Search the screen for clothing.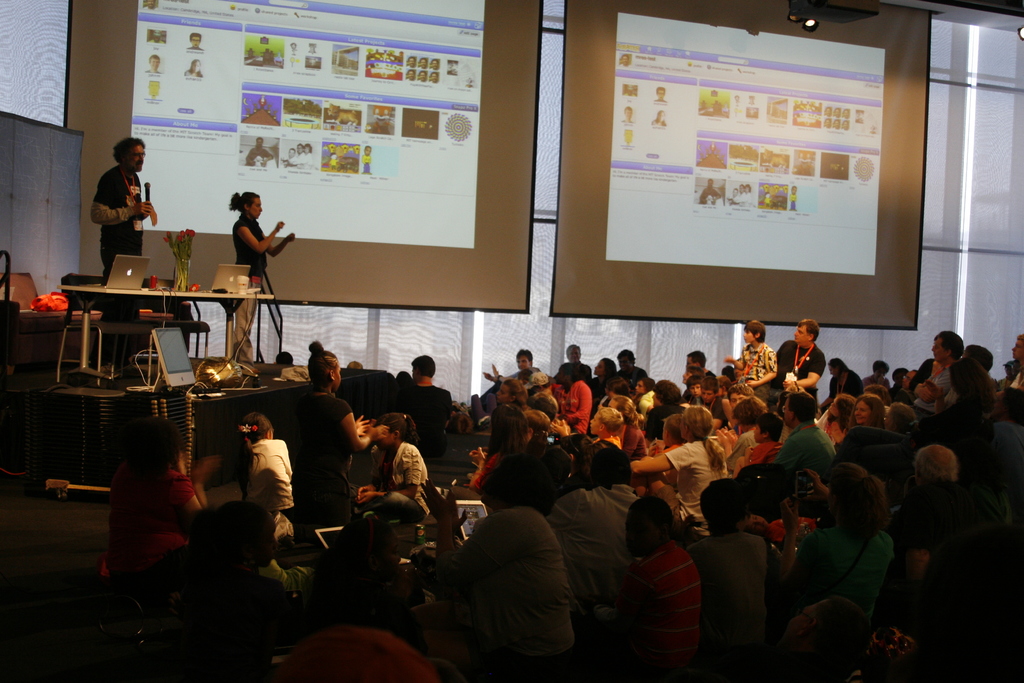
Found at x1=97, y1=174, x2=151, y2=280.
